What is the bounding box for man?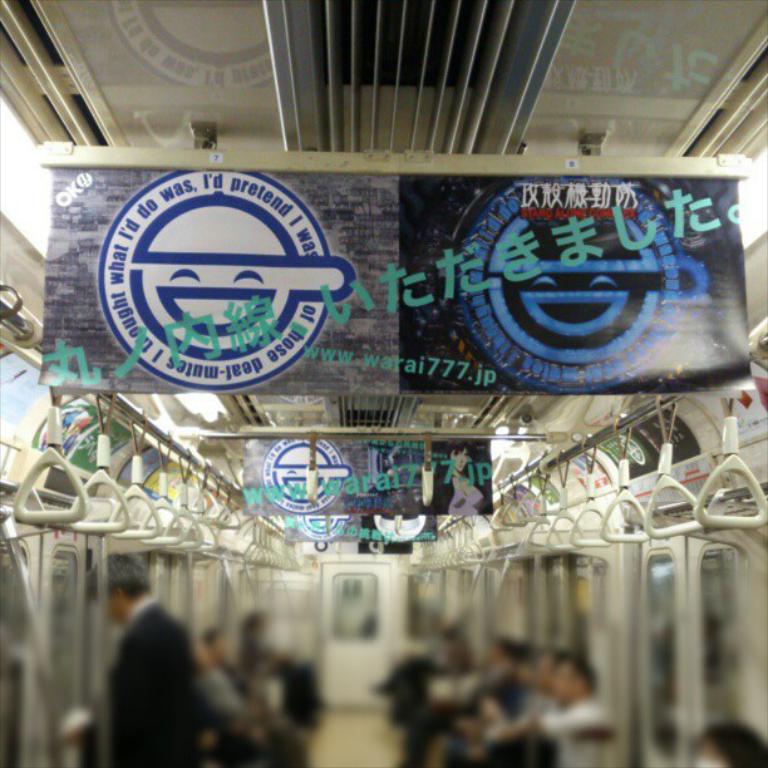
482/653/617/767.
